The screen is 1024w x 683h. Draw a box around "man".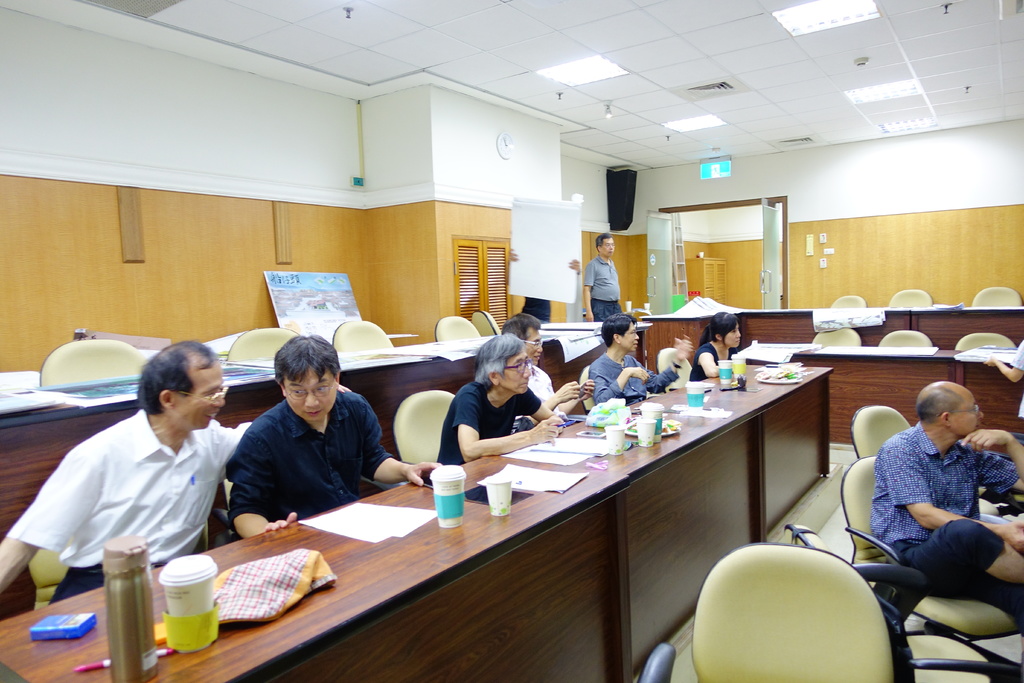
[left=20, top=342, right=257, bottom=618].
